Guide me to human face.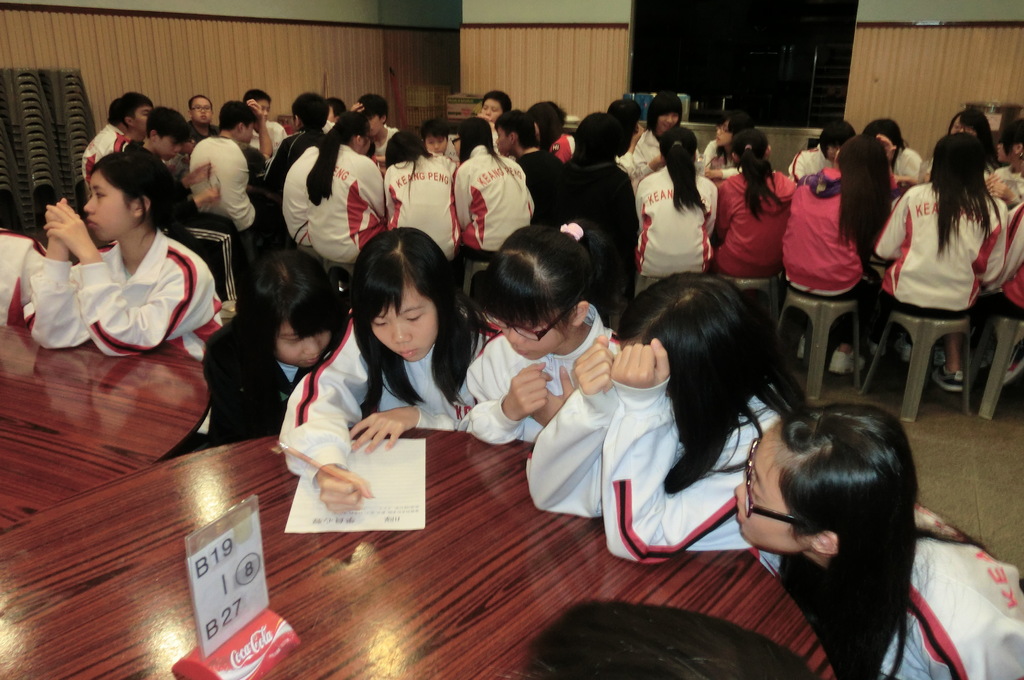
Guidance: detection(481, 101, 503, 120).
